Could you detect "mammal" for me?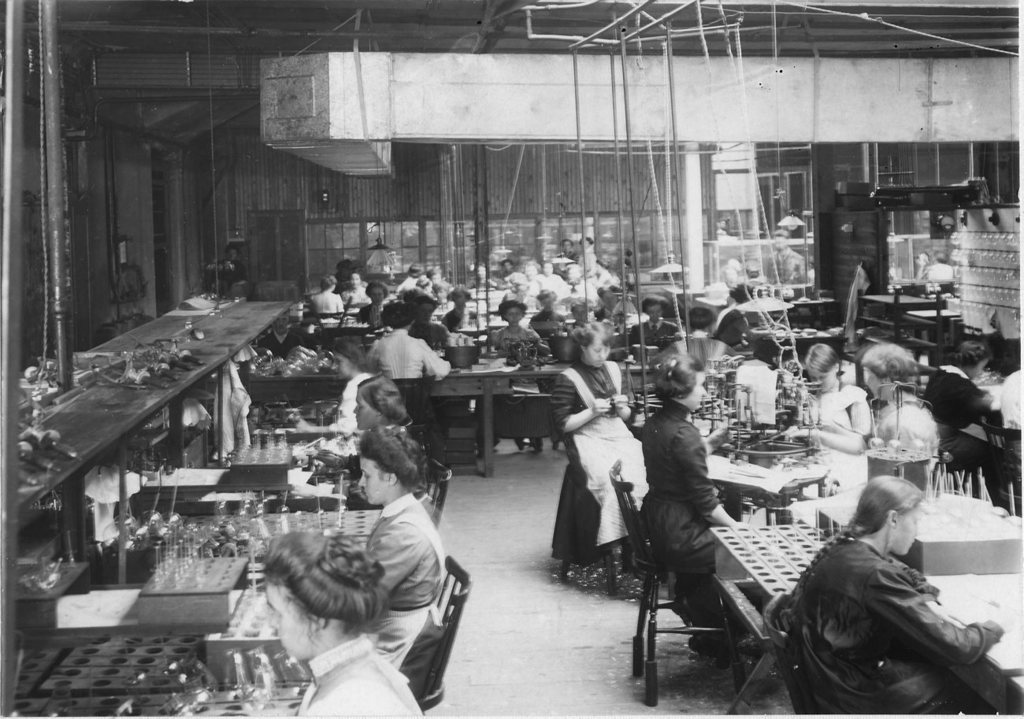
Detection result: region(364, 428, 449, 670).
